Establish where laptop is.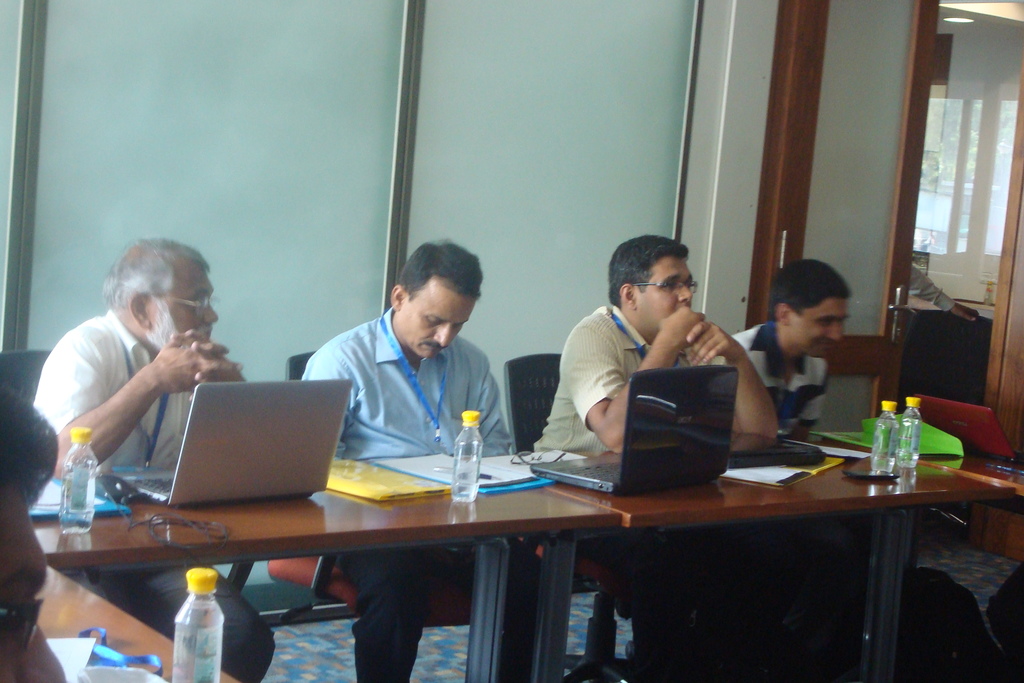
Established at x1=113 y1=380 x2=355 y2=509.
